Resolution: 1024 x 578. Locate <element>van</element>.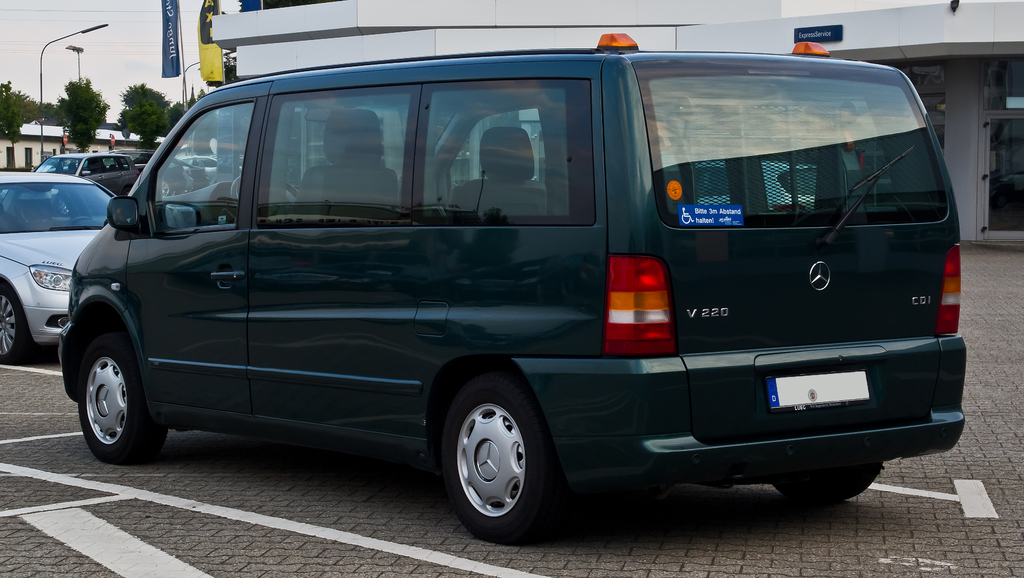
62 28 964 541.
